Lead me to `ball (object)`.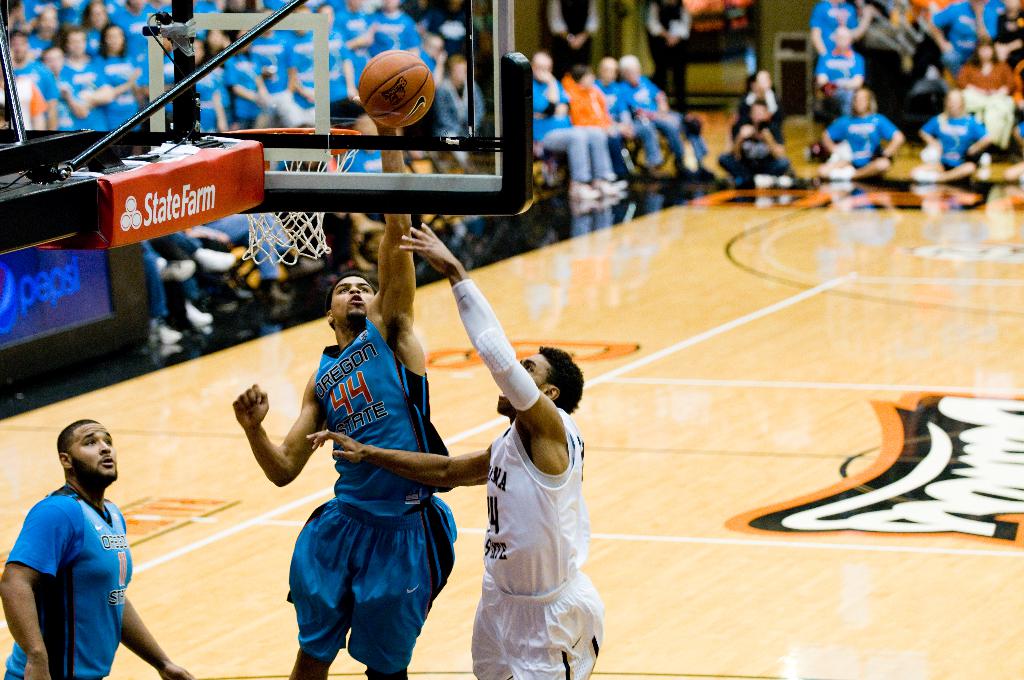
Lead to Rect(361, 51, 432, 126).
